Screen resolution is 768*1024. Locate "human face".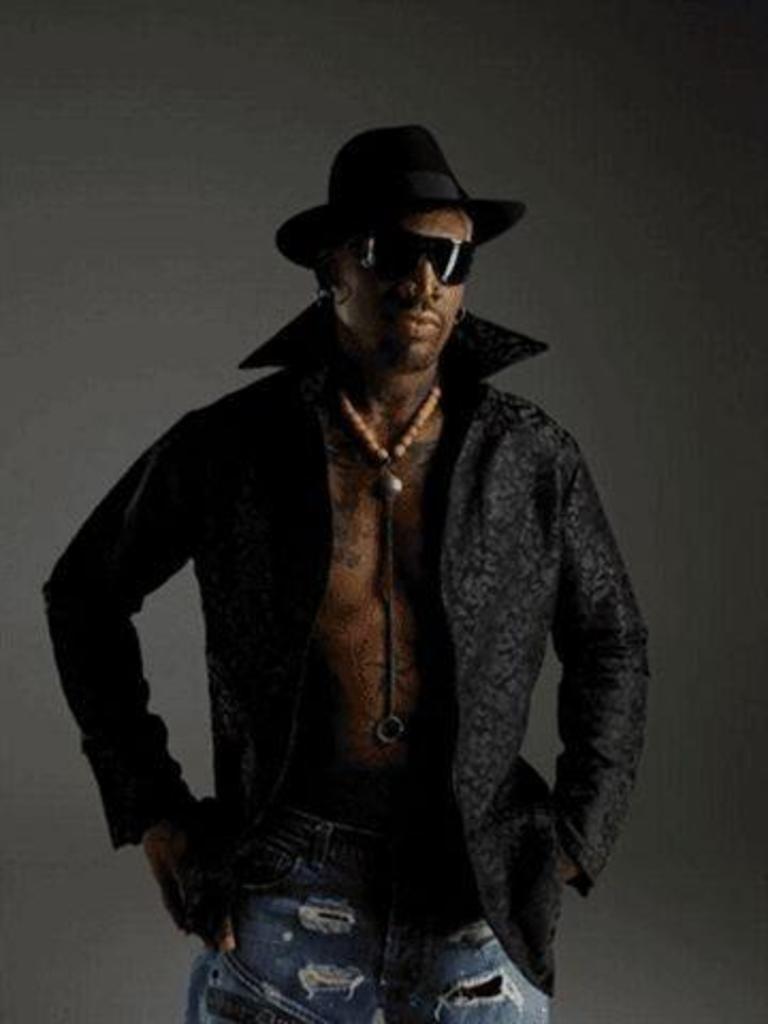
Rect(335, 205, 467, 378).
